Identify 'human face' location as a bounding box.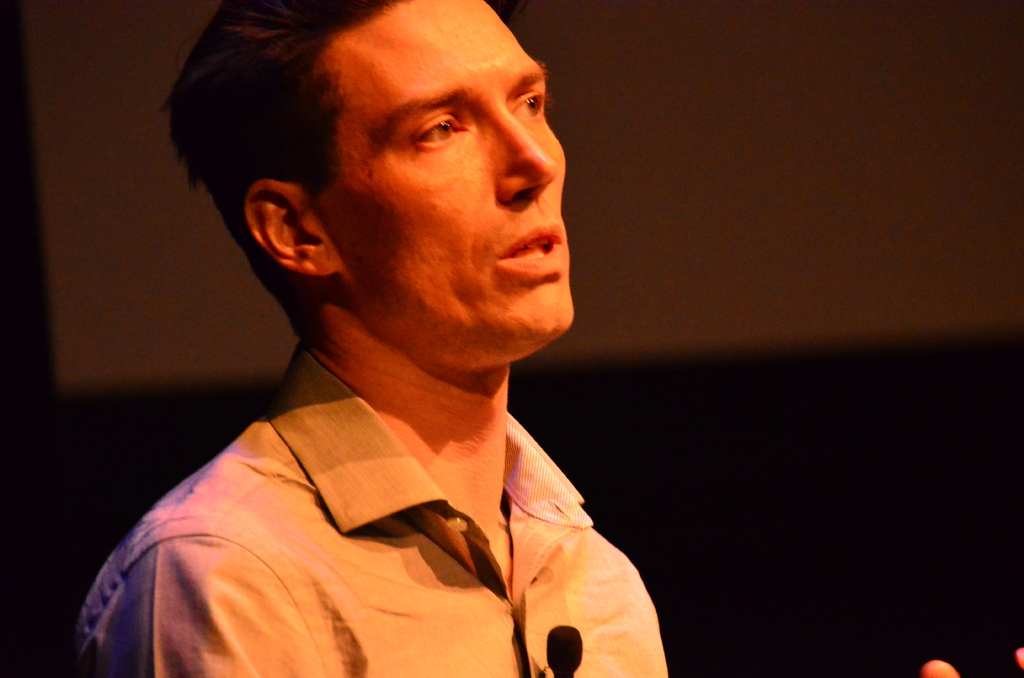
325 0 575 339.
